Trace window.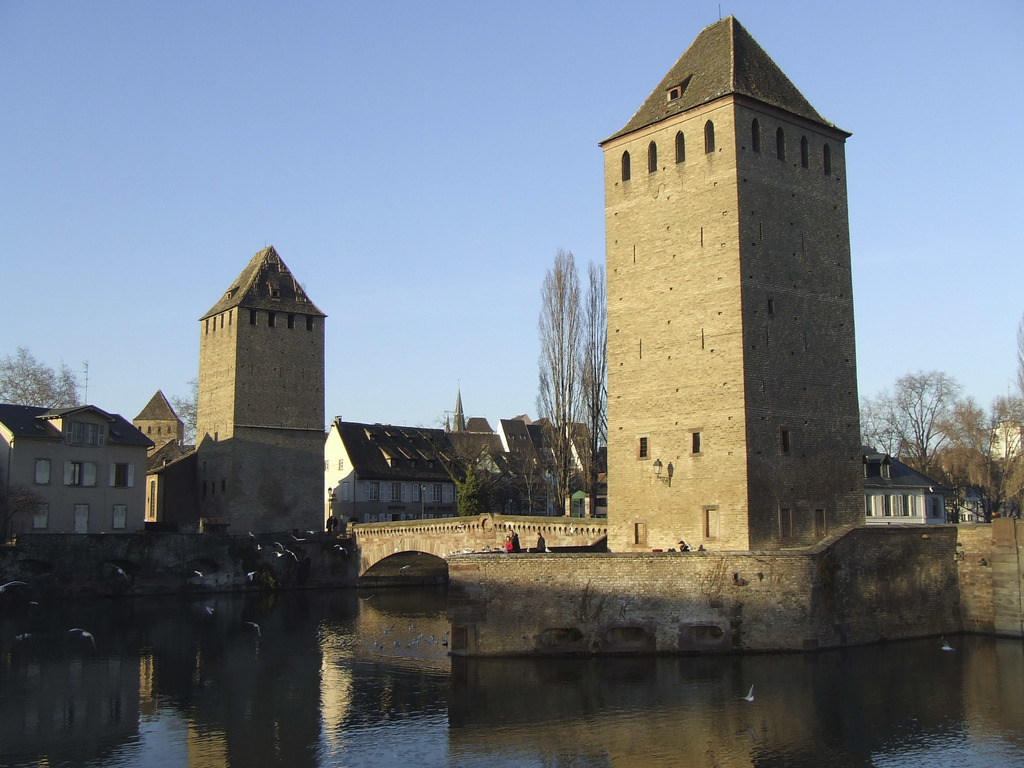
Traced to [213, 317, 216, 331].
